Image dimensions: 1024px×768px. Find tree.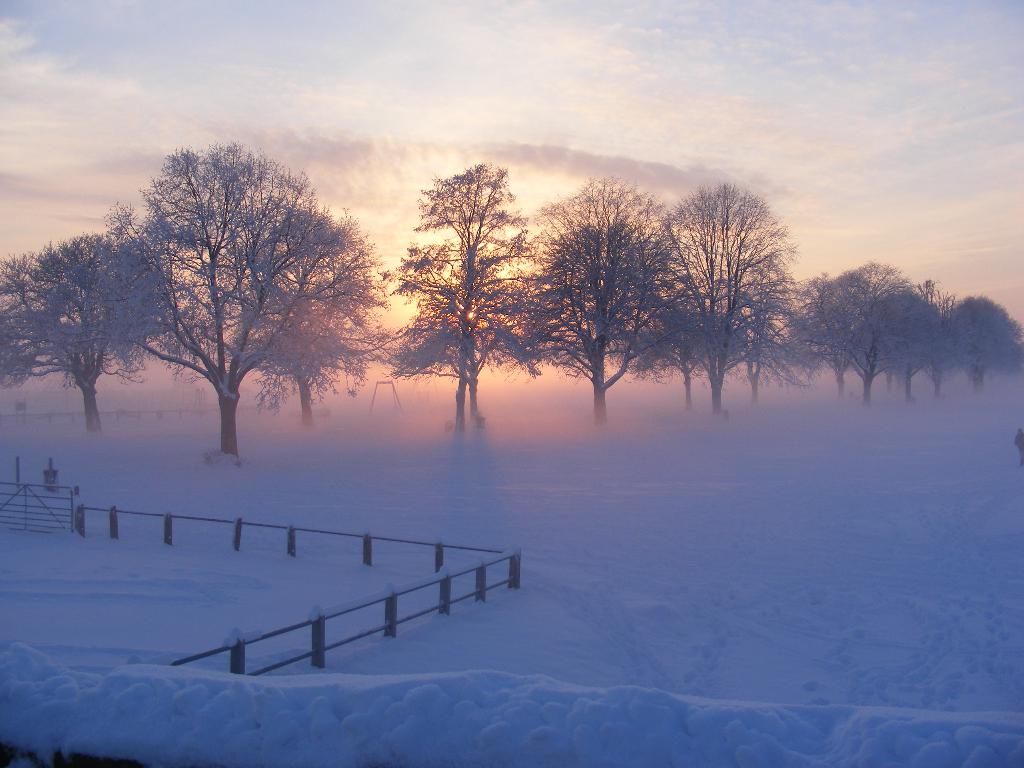
Rect(108, 140, 359, 458).
